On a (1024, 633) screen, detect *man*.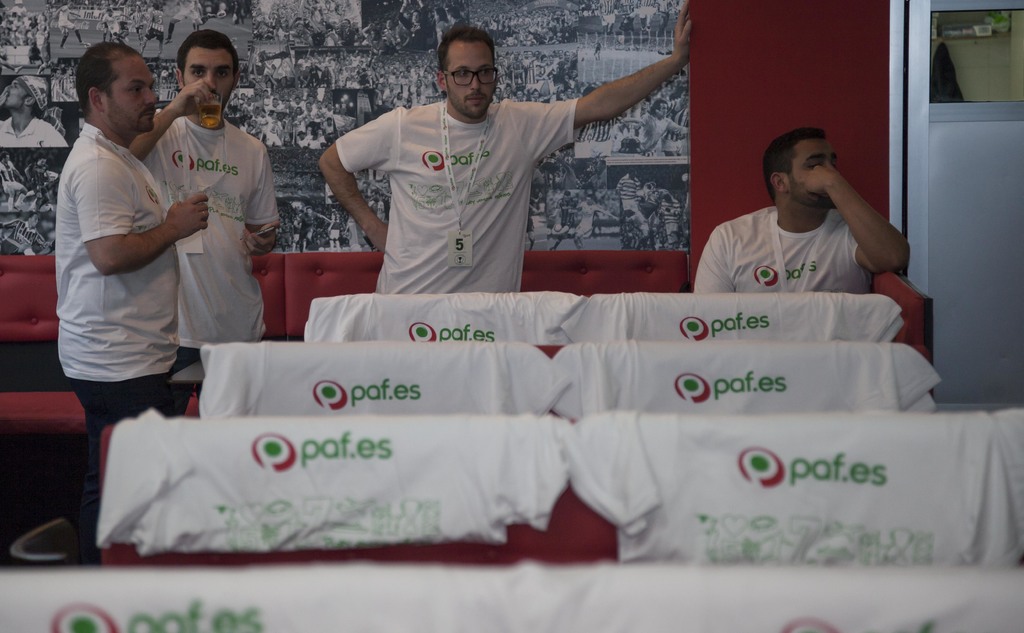
bbox(164, 0, 207, 40).
